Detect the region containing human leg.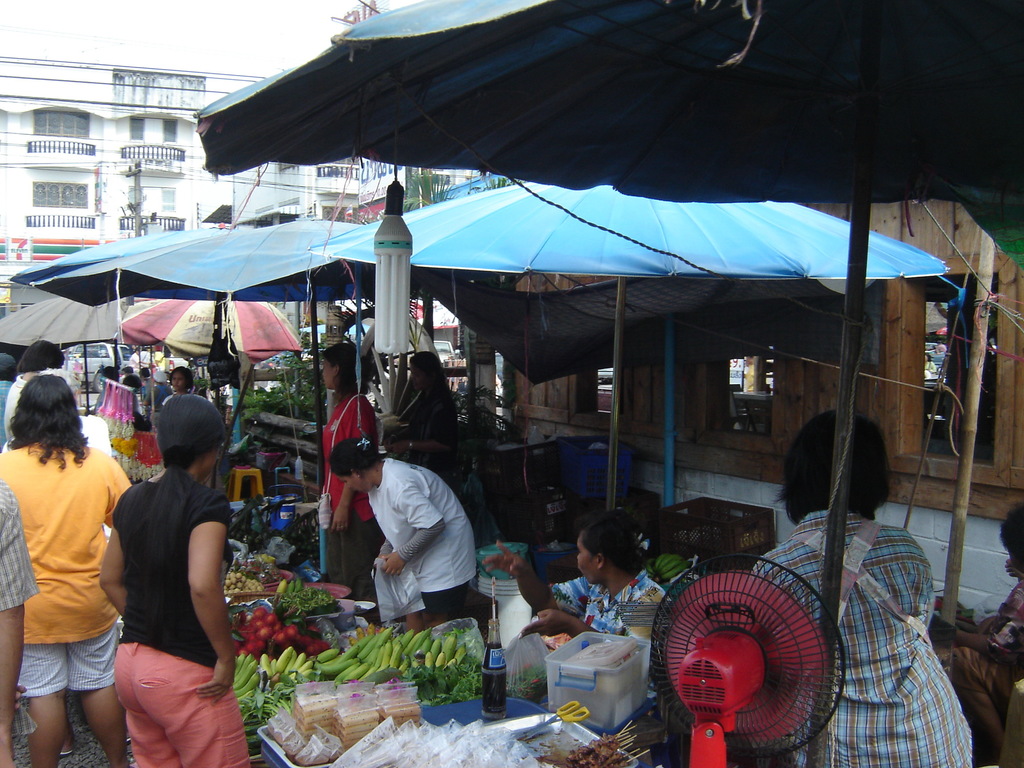
left=77, top=688, right=122, bottom=766.
